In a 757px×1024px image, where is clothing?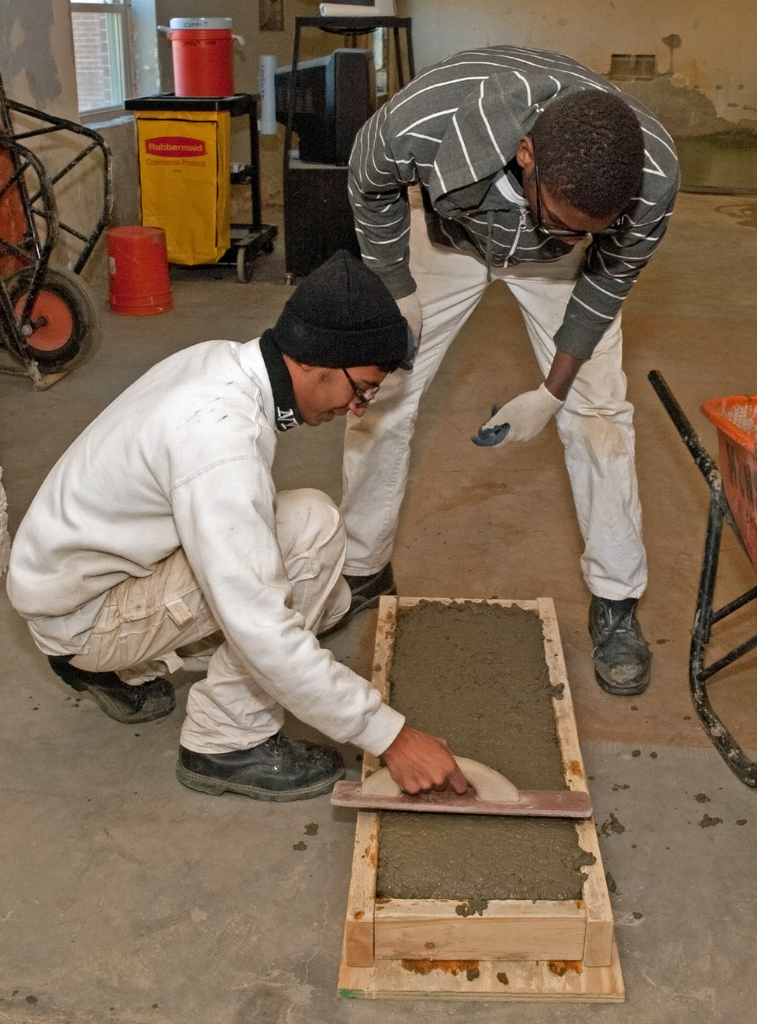
<box>339,60,674,552</box>.
